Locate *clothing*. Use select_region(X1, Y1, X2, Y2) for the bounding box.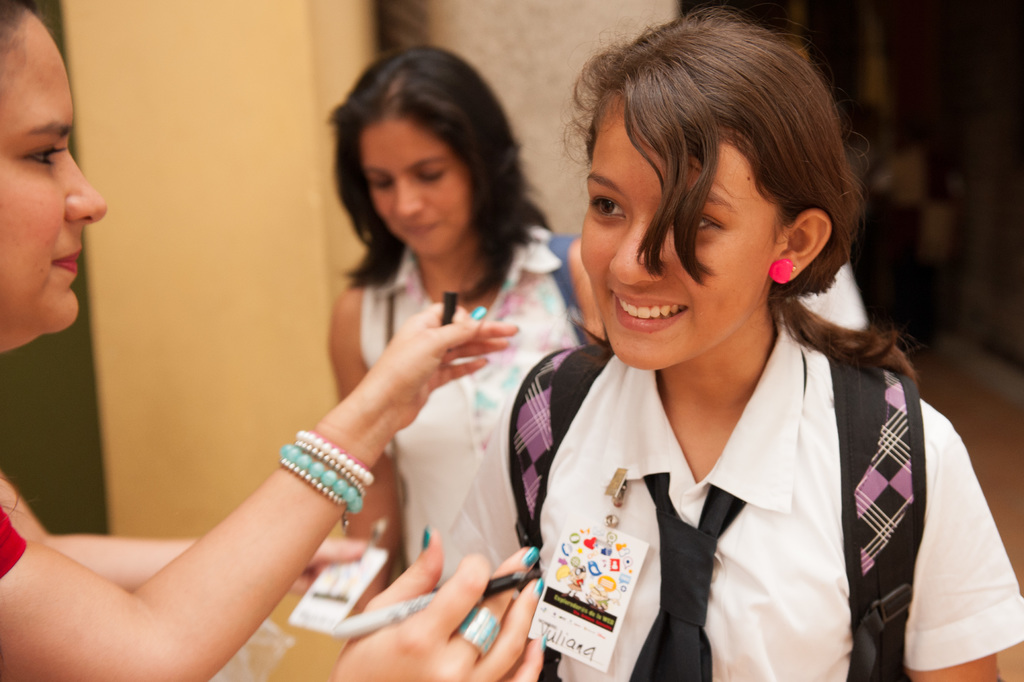
select_region(432, 315, 1023, 681).
